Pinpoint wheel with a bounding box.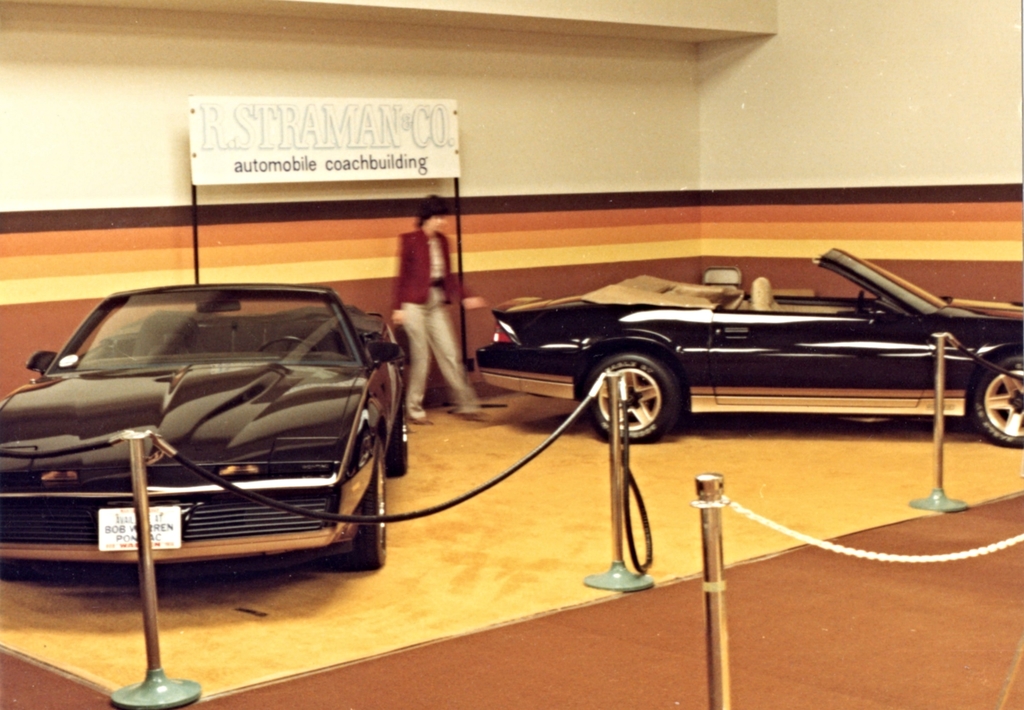
crop(978, 358, 1023, 449).
